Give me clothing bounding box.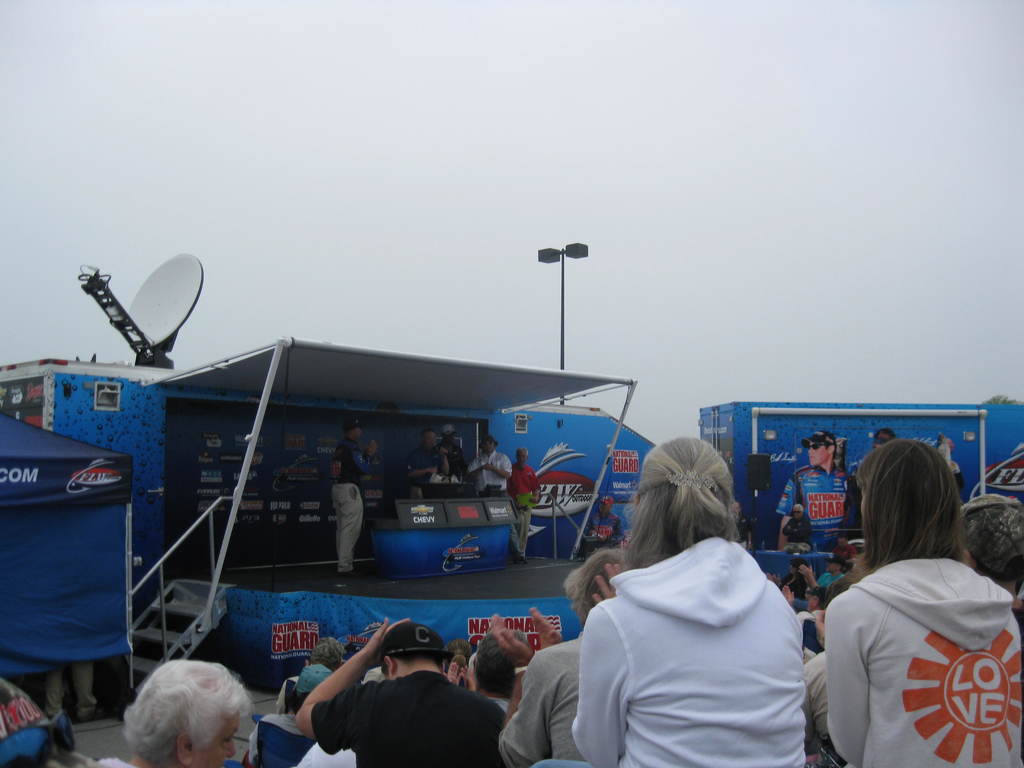
44/664/100/720.
